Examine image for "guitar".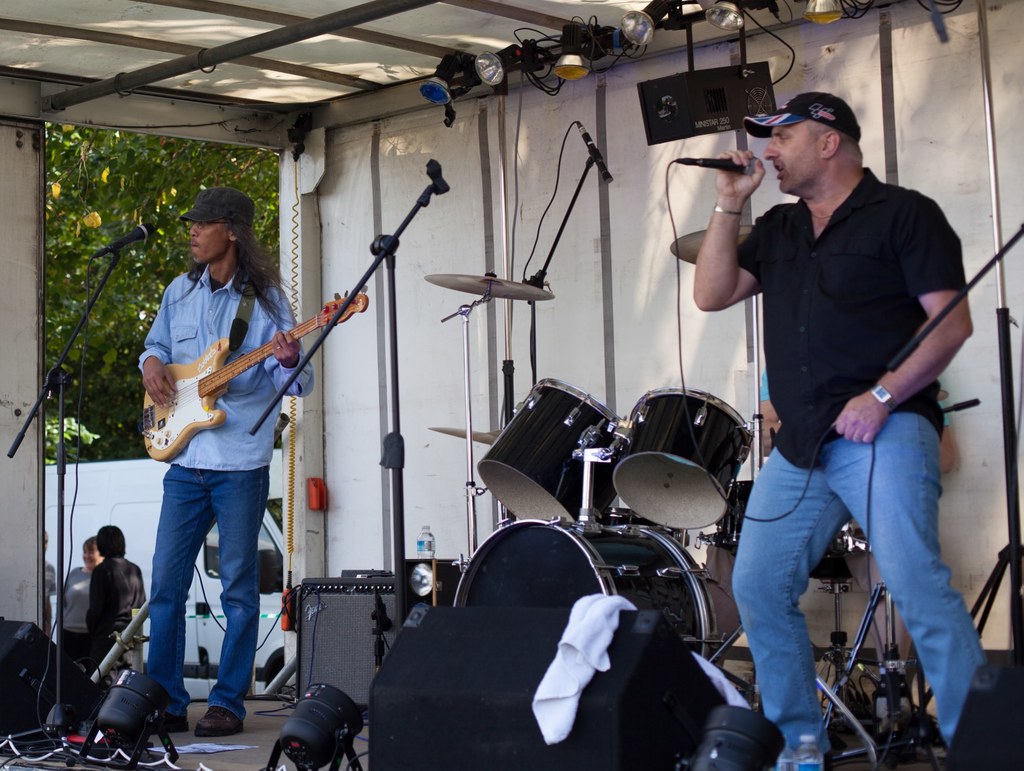
Examination result: bbox(141, 274, 371, 461).
